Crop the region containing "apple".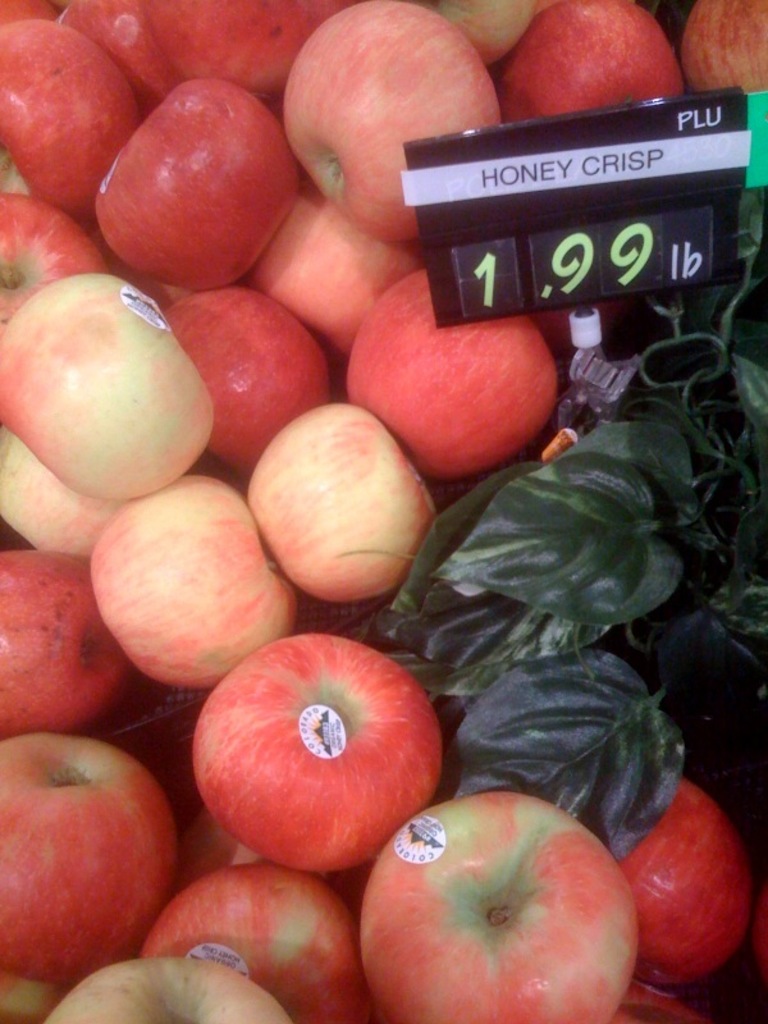
Crop region: x1=196, y1=640, x2=447, y2=877.
